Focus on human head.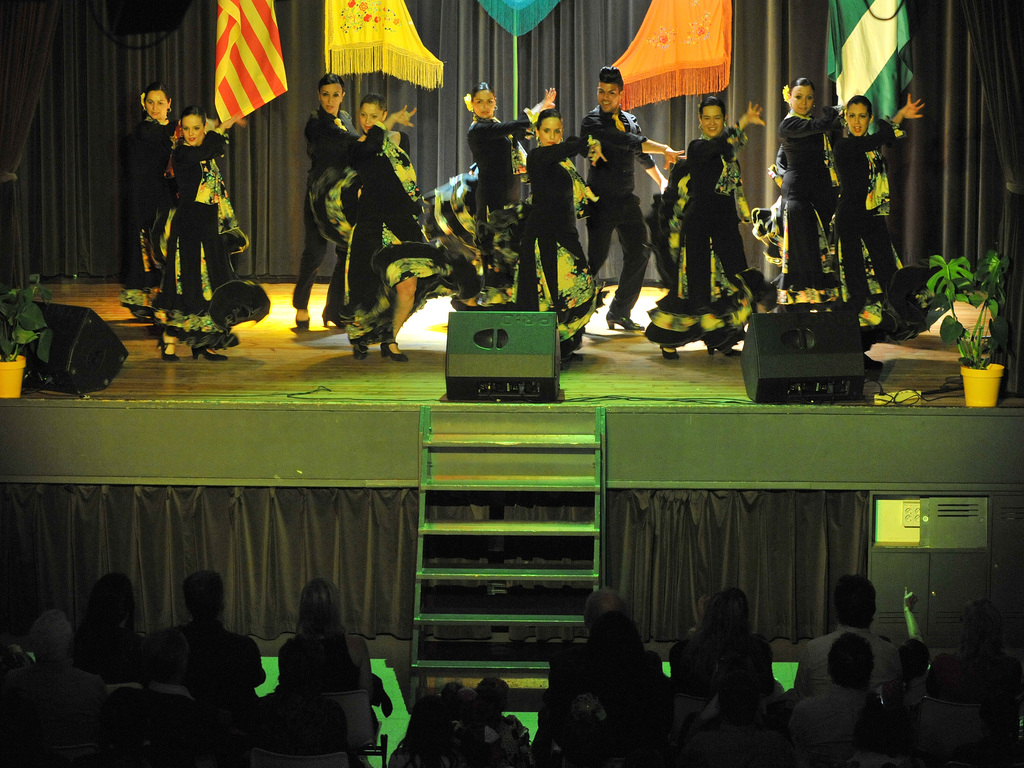
Focused at <box>31,605,75,666</box>.
